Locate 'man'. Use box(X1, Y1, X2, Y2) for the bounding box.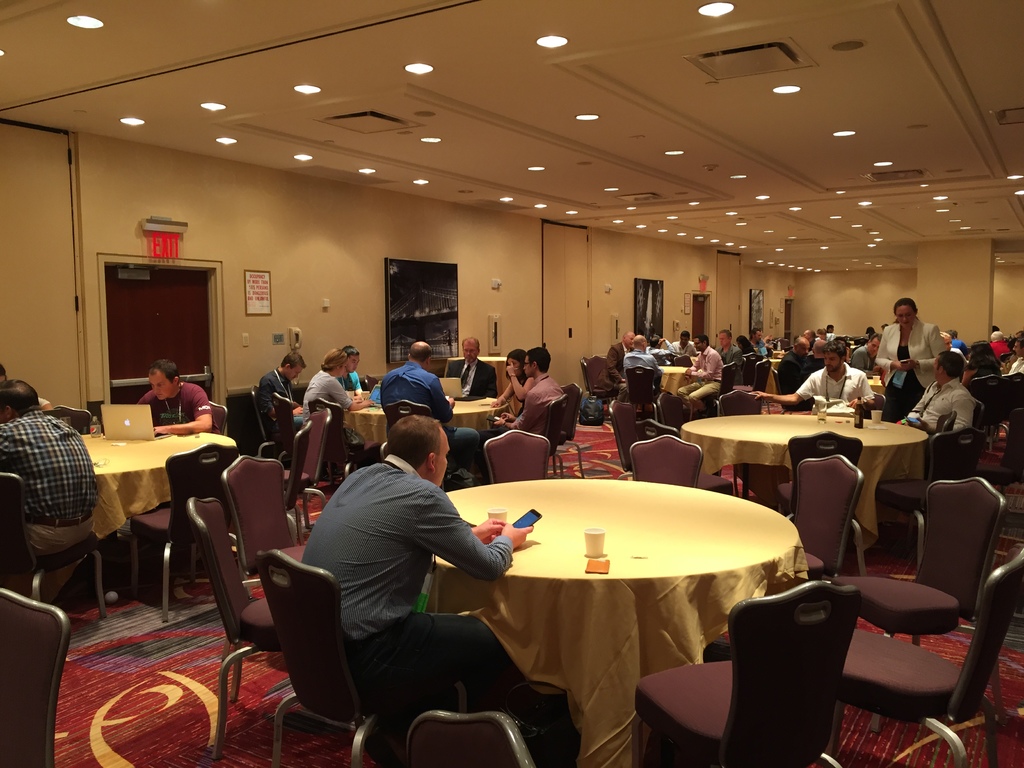
box(334, 346, 362, 403).
